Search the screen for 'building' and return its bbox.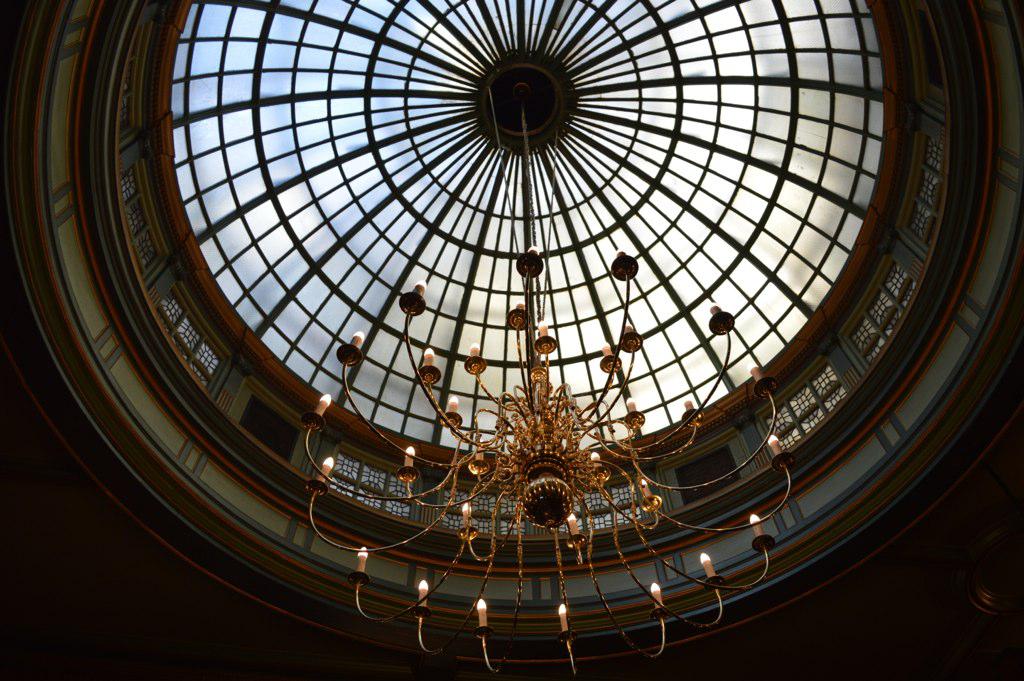
Found: 0, 0, 1023, 680.
